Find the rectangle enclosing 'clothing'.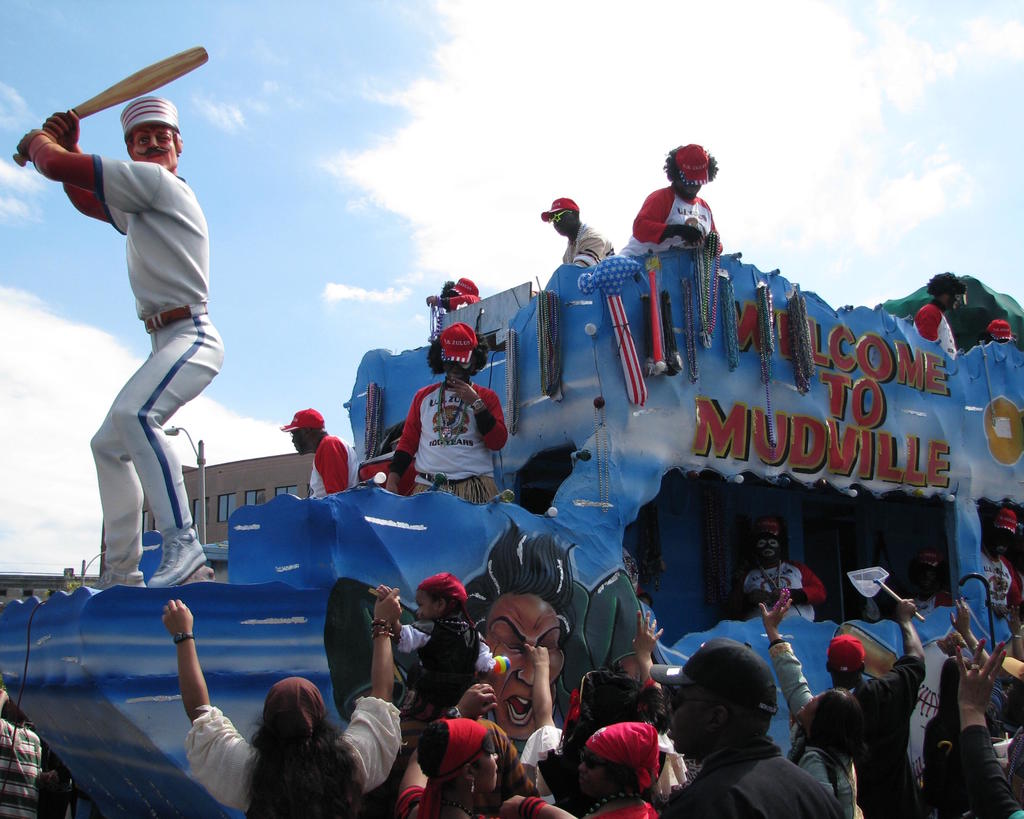
detection(0, 718, 46, 818).
